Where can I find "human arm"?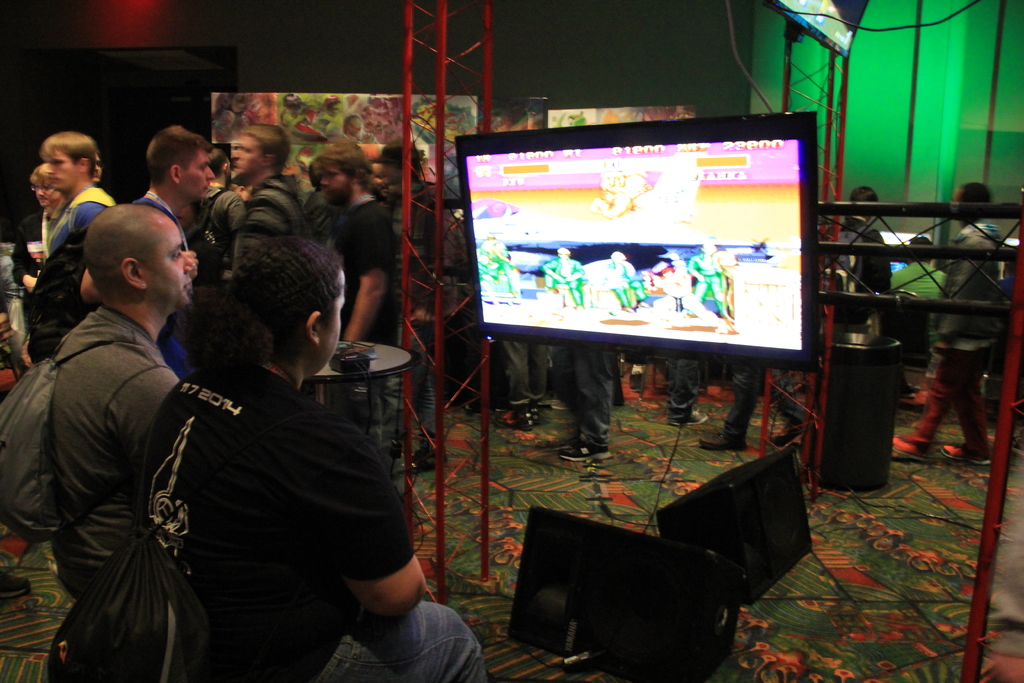
You can find it at 344, 210, 392, 341.
